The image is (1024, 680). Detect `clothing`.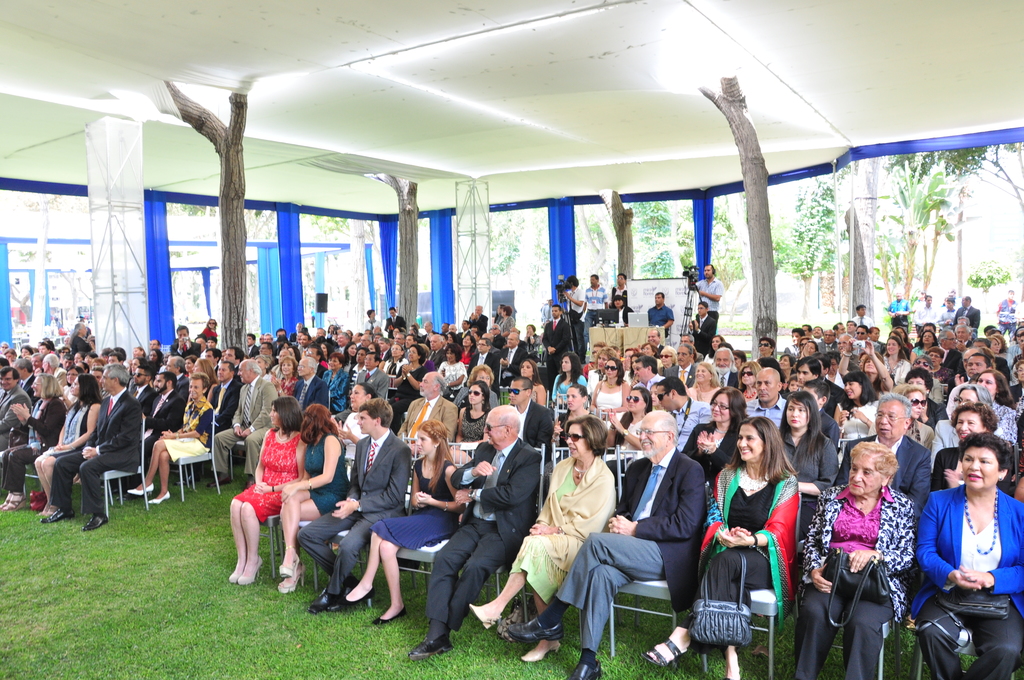
Detection: (835, 435, 931, 508).
